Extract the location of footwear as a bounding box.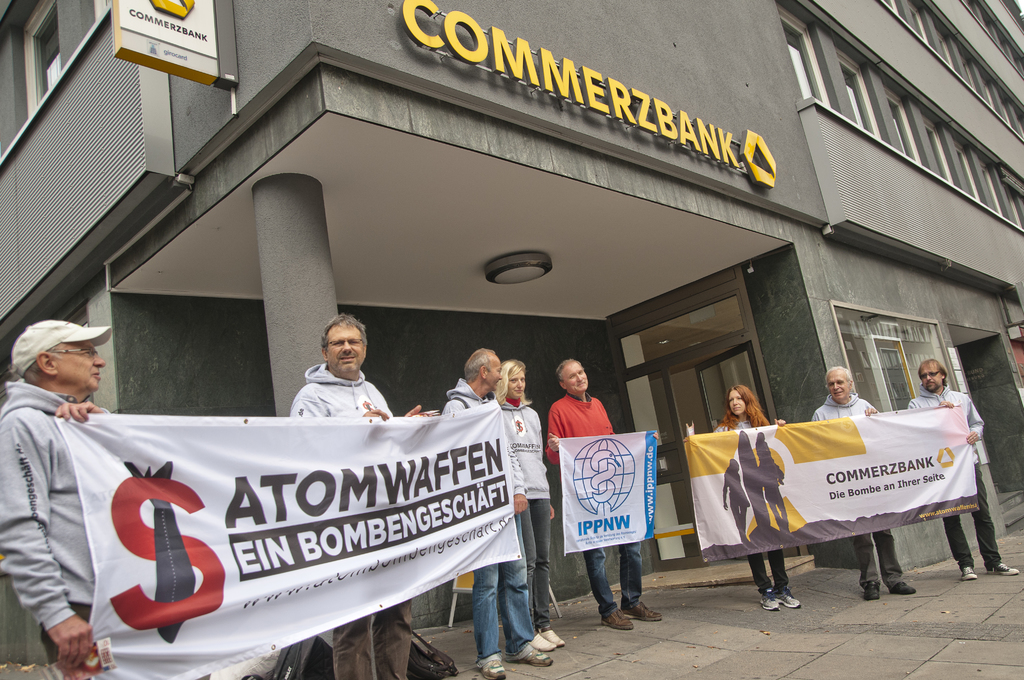
[536, 631, 561, 647].
